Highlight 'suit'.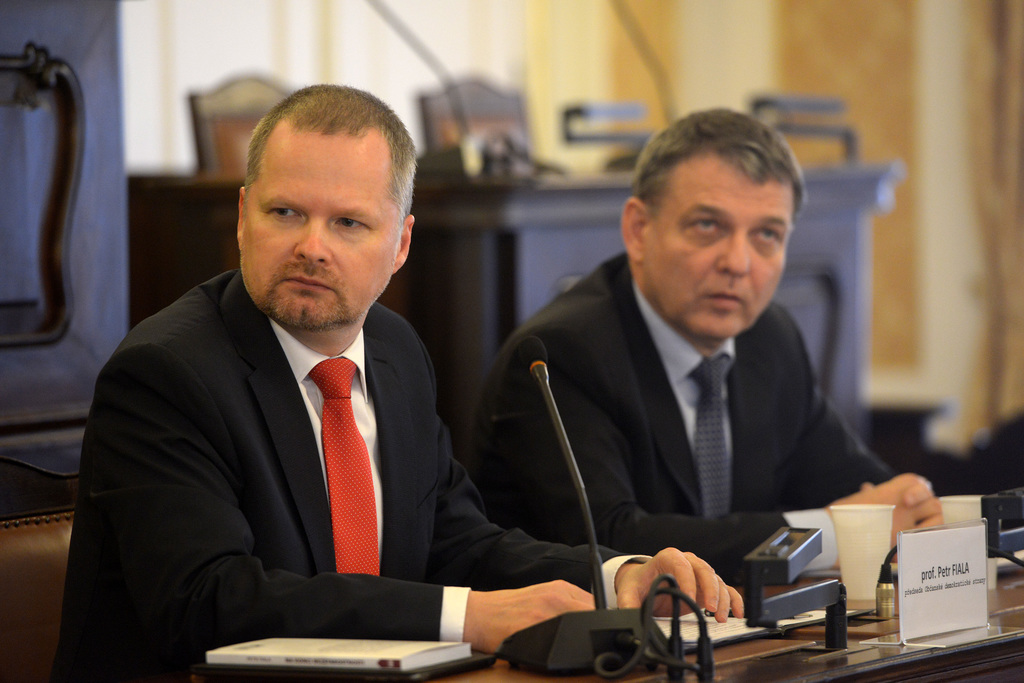
Highlighted region: pyautogui.locateOnScreen(451, 245, 904, 604).
